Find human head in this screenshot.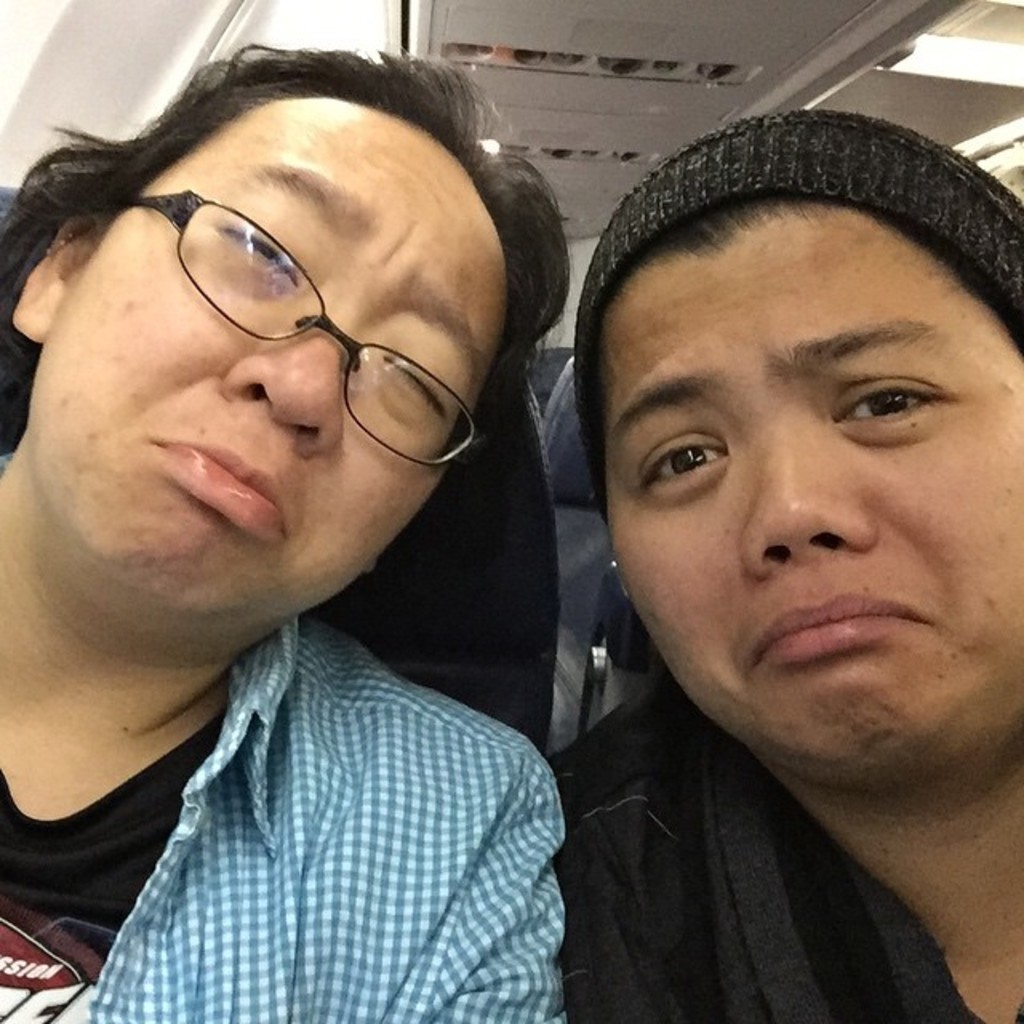
The bounding box for human head is [574, 112, 1022, 802].
